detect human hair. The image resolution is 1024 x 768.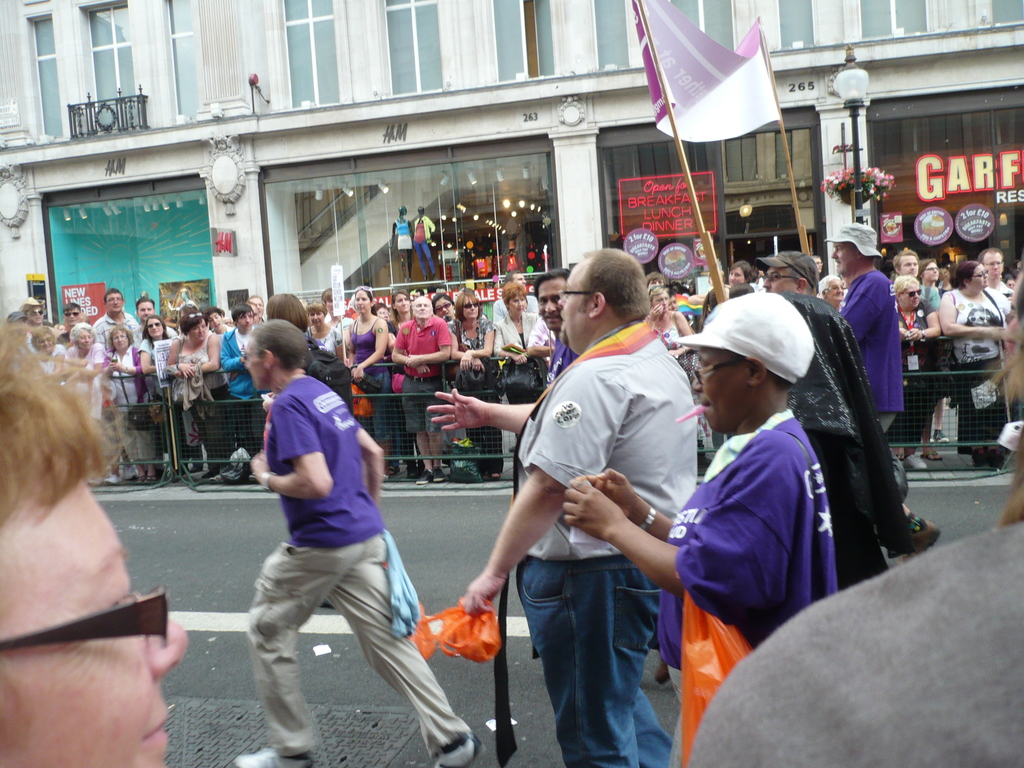
(x1=648, y1=284, x2=669, y2=304).
